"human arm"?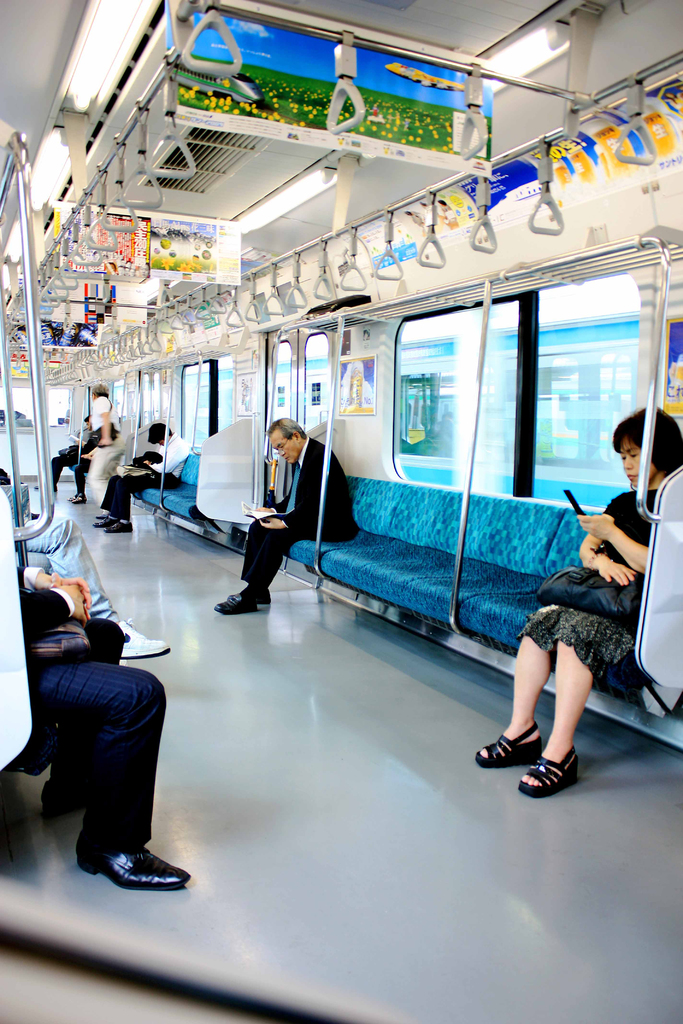
box=[570, 499, 632, 588]
